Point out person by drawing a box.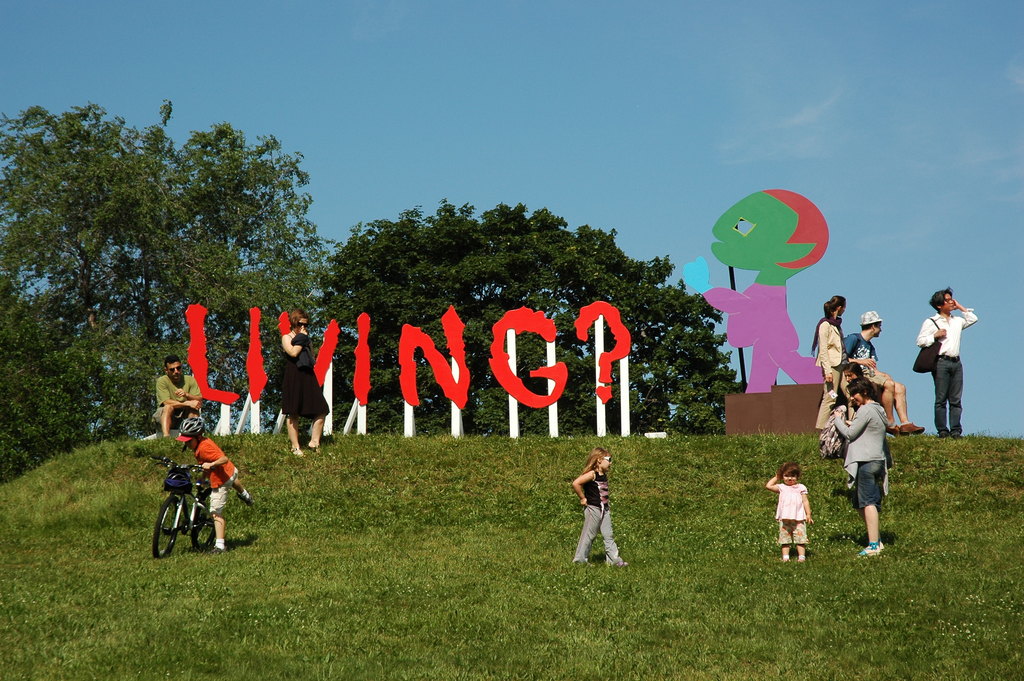
838:373:888:546.
